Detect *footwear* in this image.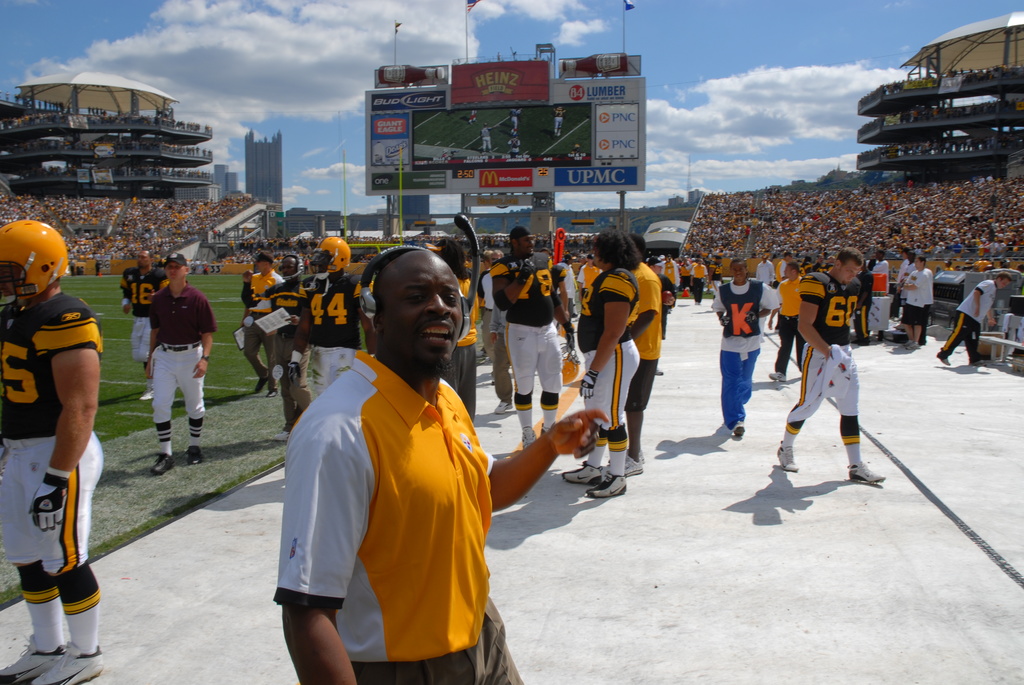
Detection: (left=521, top=430, right=538, bottom=447).
